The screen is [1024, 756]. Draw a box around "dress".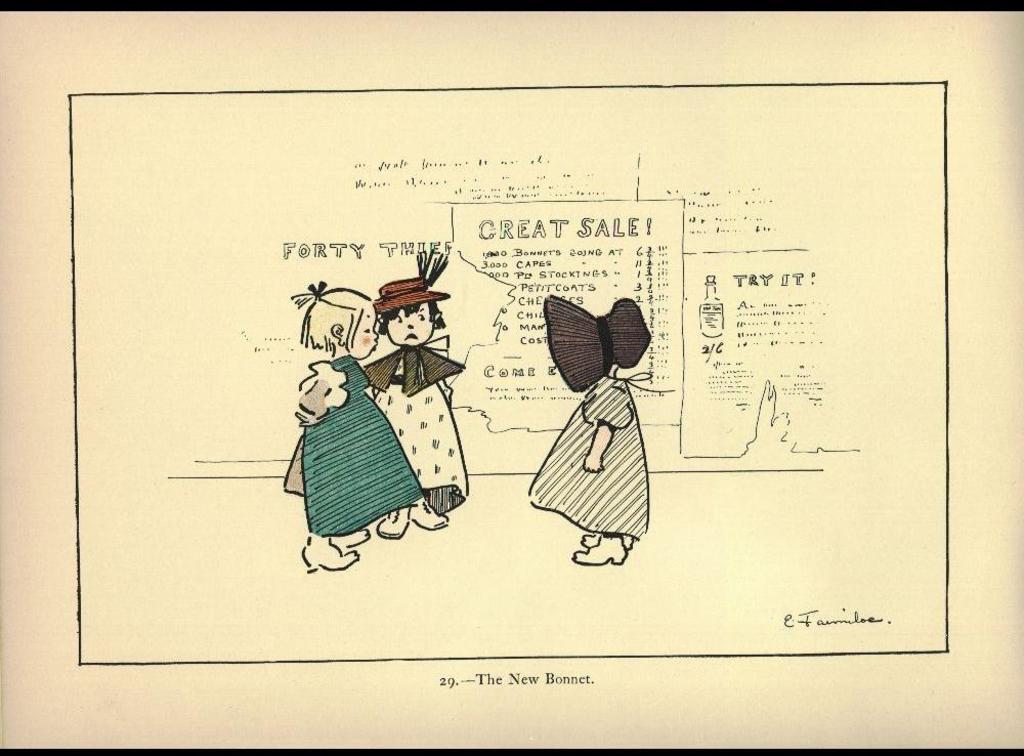
crop(357, 341, 468, 516).
